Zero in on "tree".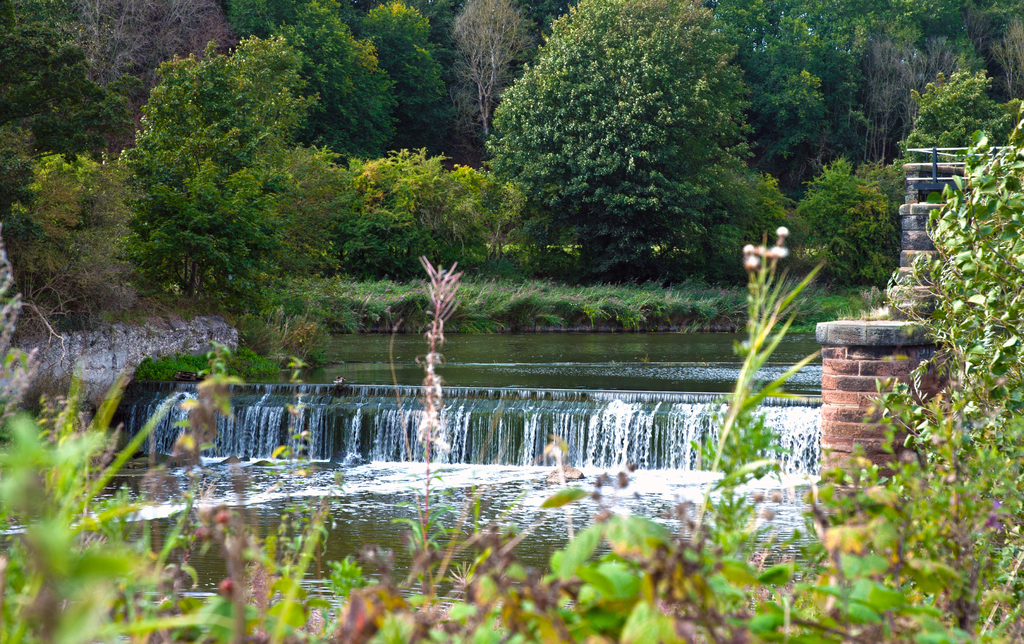
Zeroed in: 259/7/408/162.
